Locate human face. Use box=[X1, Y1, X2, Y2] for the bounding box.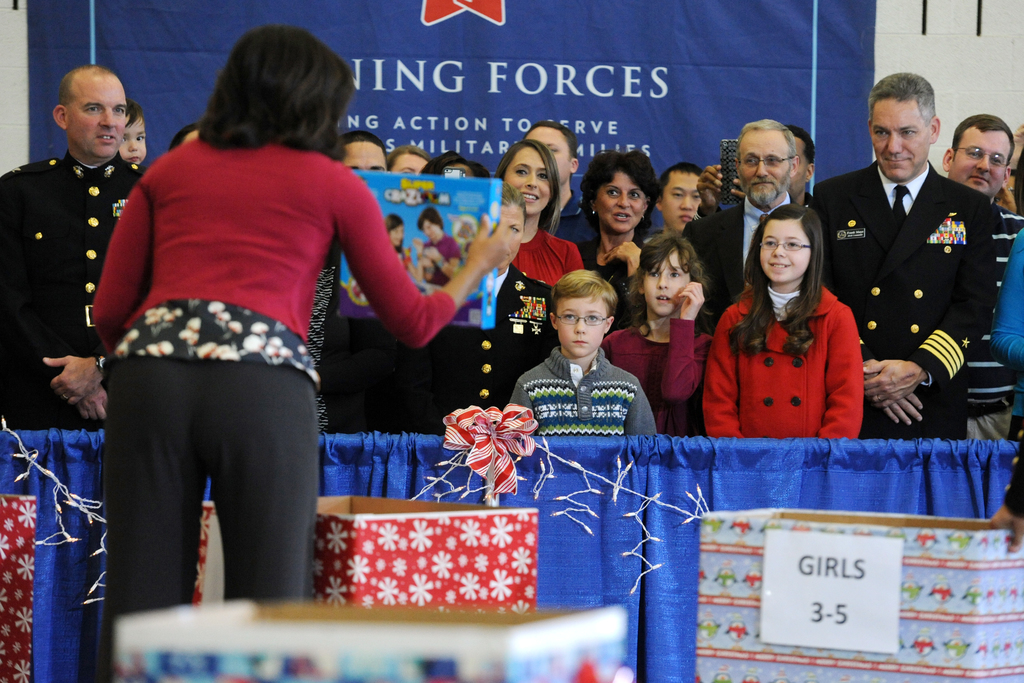
box=[68, 86, 127, 158].
